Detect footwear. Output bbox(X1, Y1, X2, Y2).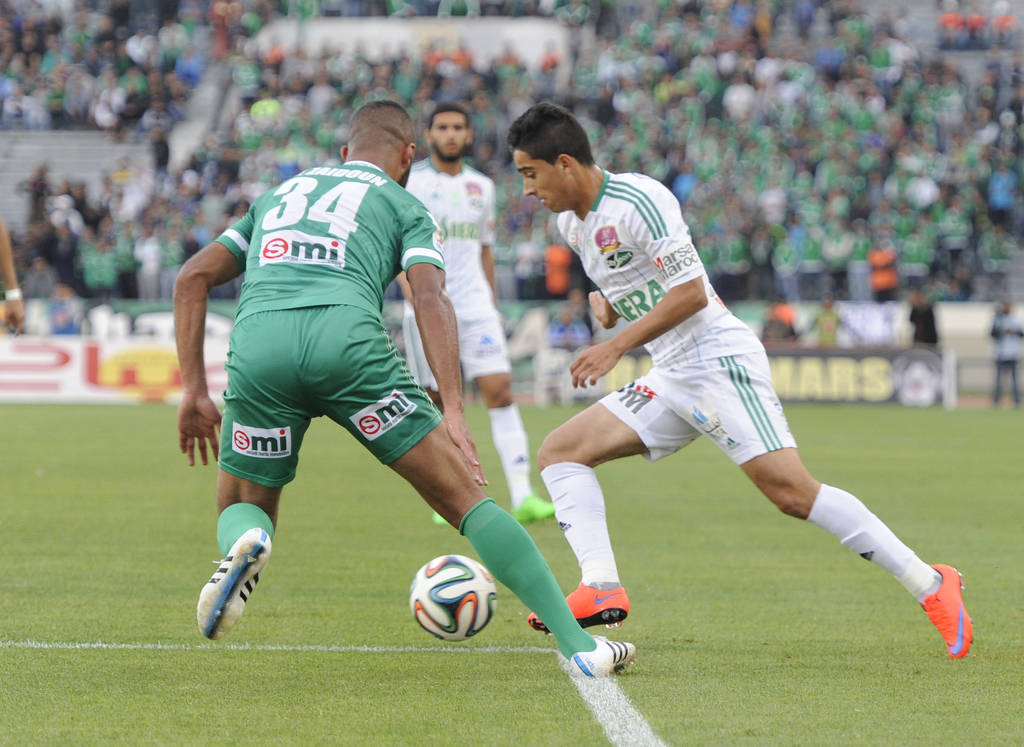
bbox(568, 638, 634, 674).
